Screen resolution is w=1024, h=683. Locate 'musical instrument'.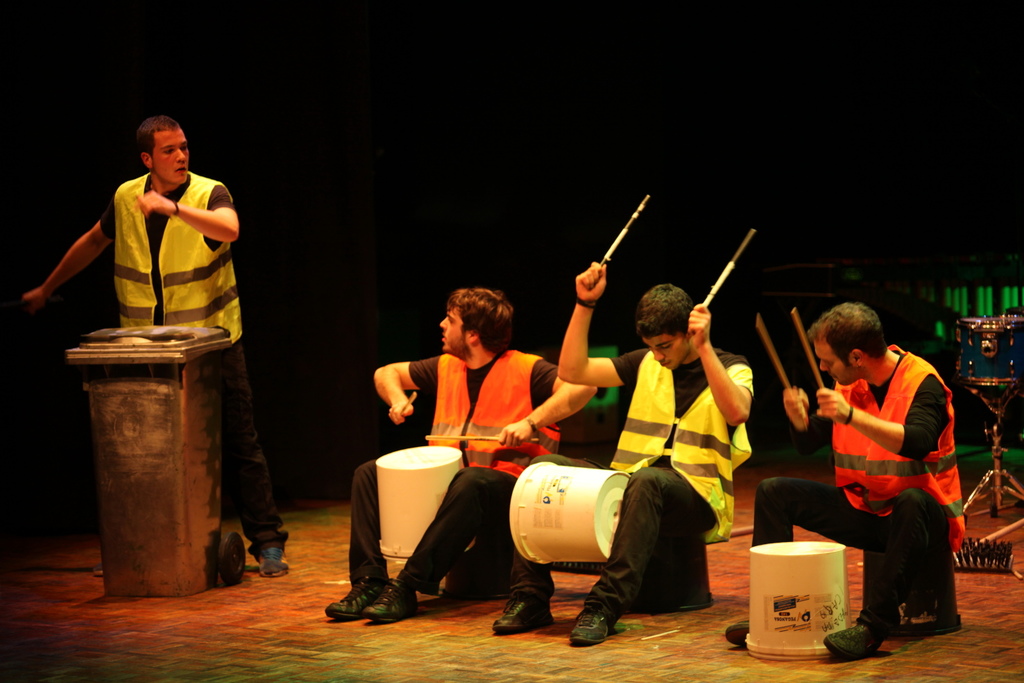
locate(742, 537, 848, 662).
